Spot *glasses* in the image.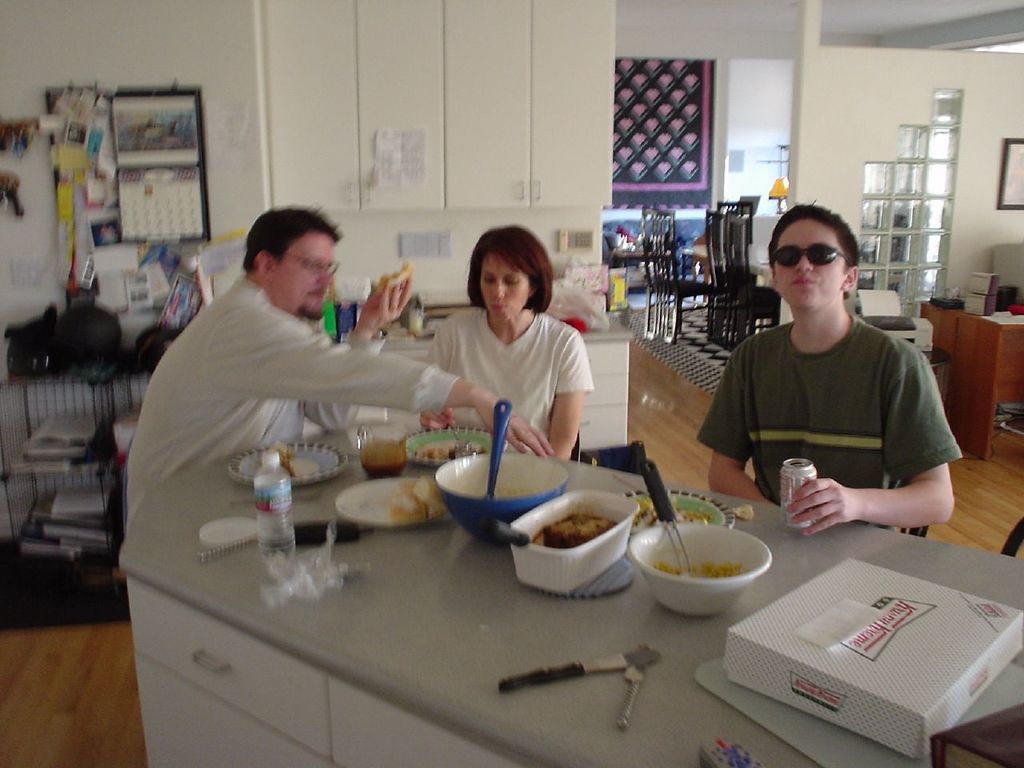
*glasses* found at (279,250,341,274).
